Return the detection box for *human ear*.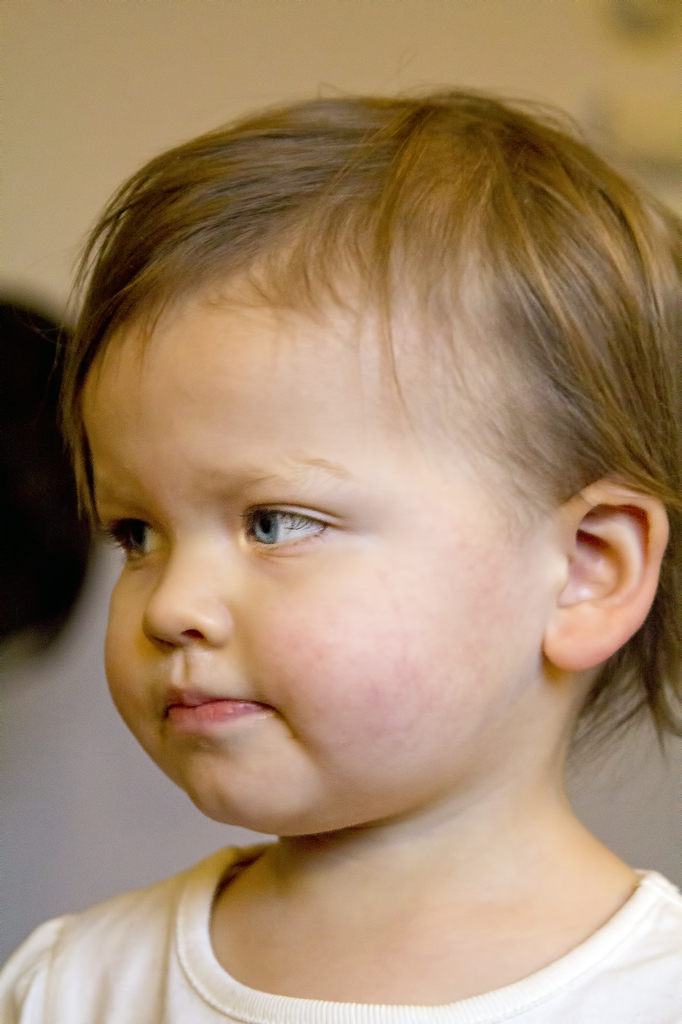
box(543, 475, 672, 668).
